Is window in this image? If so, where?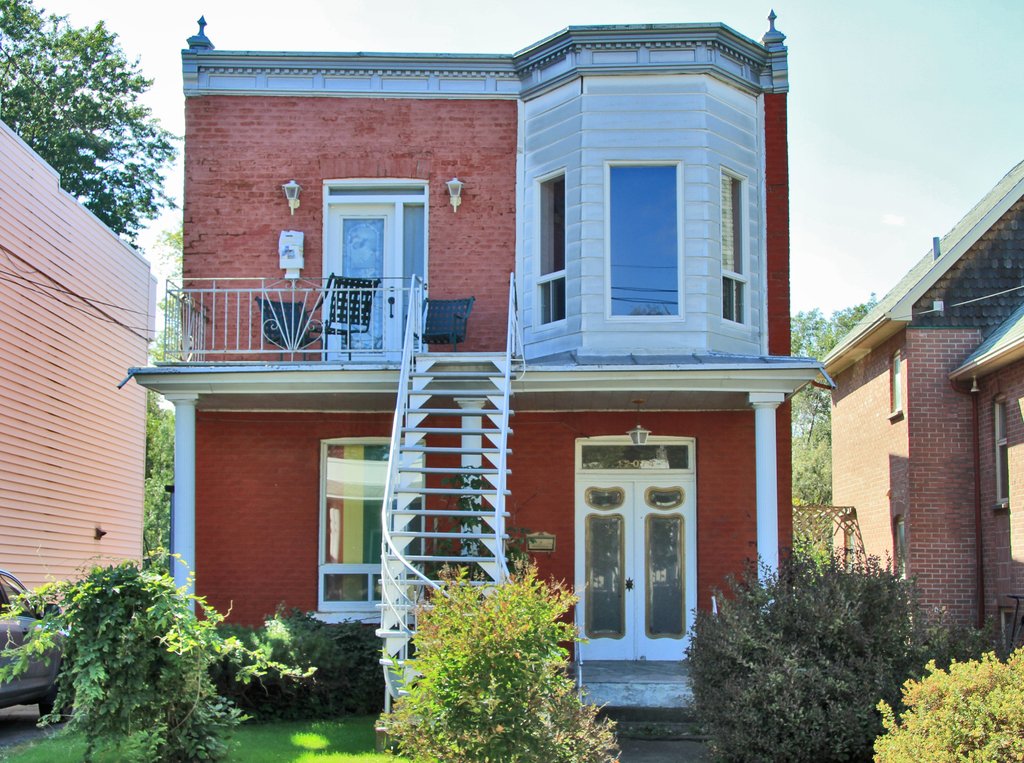
Yes, at detection(573, 409, 703, 665).
